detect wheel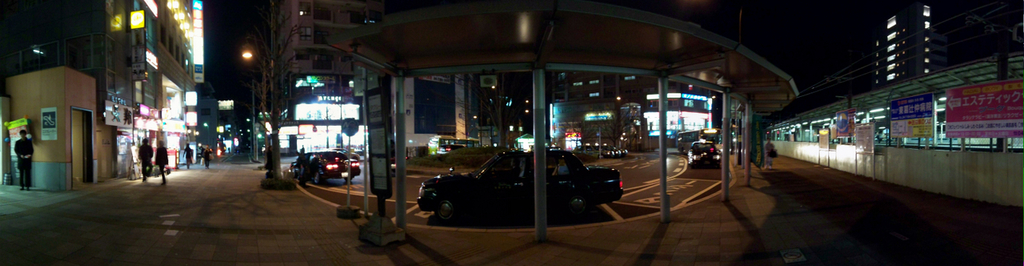
bbox(434, 195, 460, 222)
